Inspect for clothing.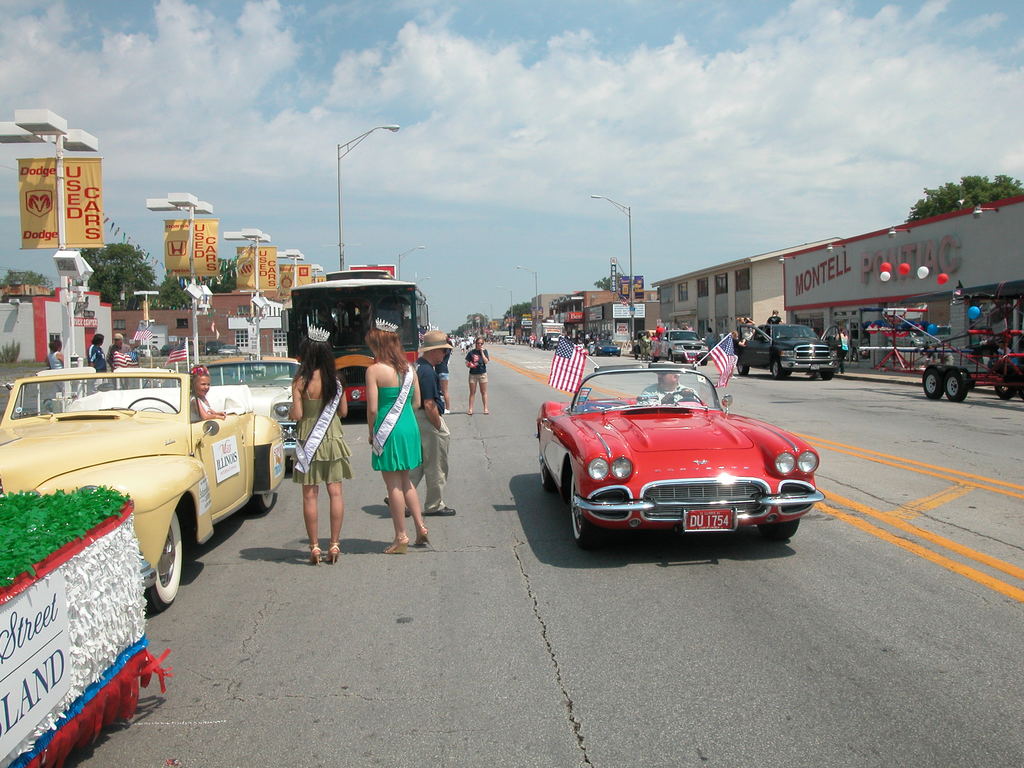
Inspection: Rect(191, 397, 214, 418).
